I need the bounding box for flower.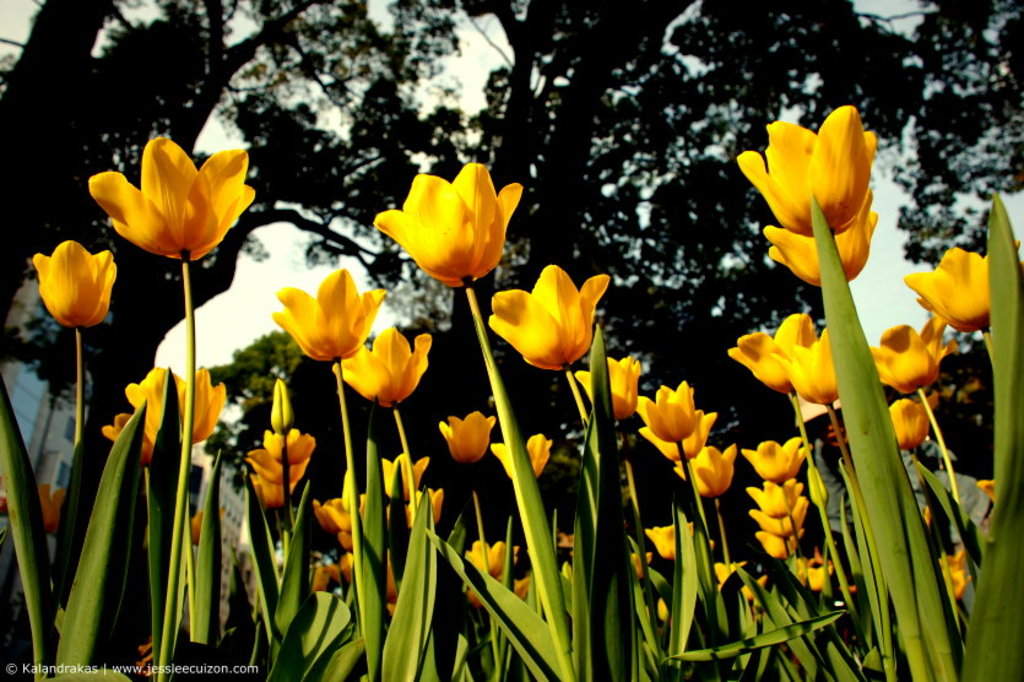
Here it is: region(249, 471, 298, 514).
